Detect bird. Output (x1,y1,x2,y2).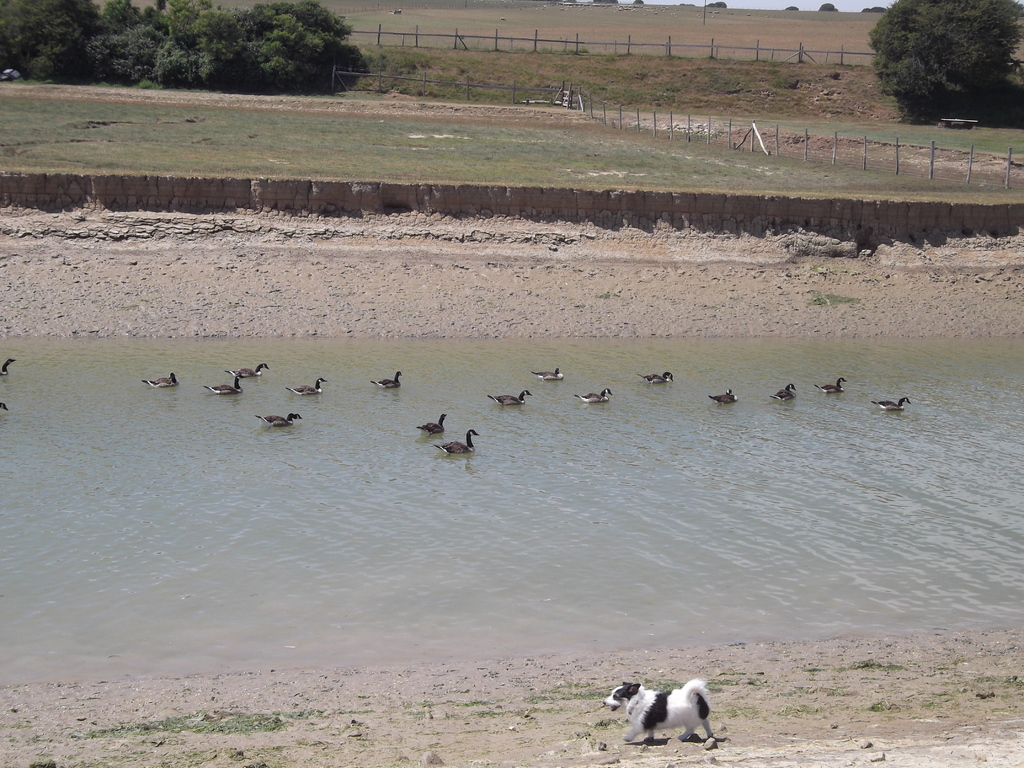
(237,360,270,379).
